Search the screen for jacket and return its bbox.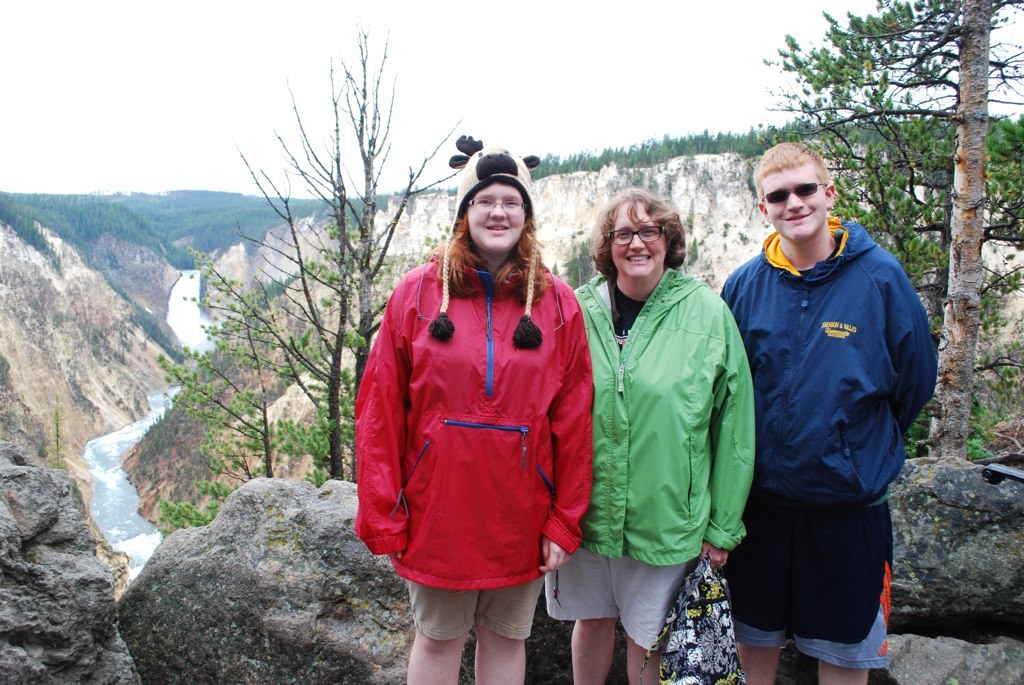
Found: (714, 206, 933, 512).
